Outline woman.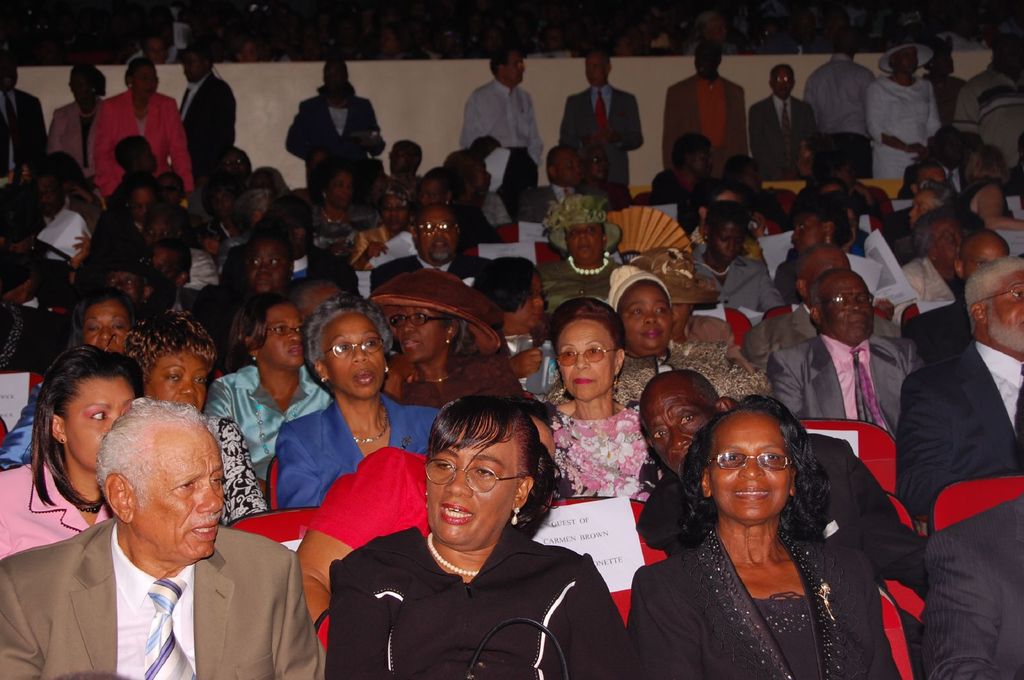
Outline: 45, 64, 116, 186.
